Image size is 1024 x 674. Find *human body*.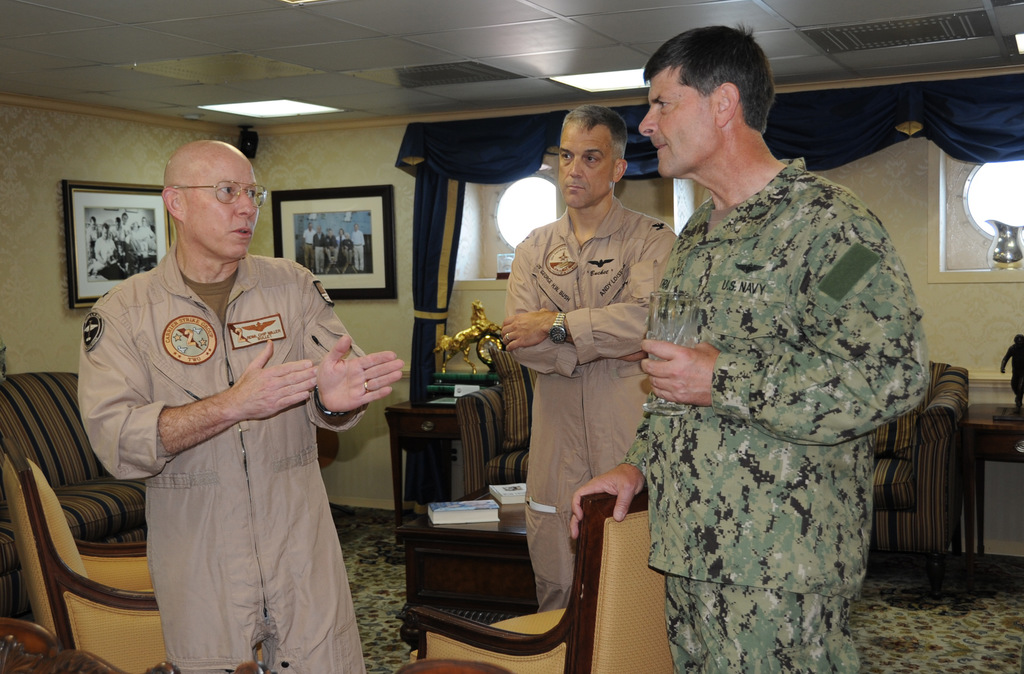
Rect(497, 192, 681, 612).
